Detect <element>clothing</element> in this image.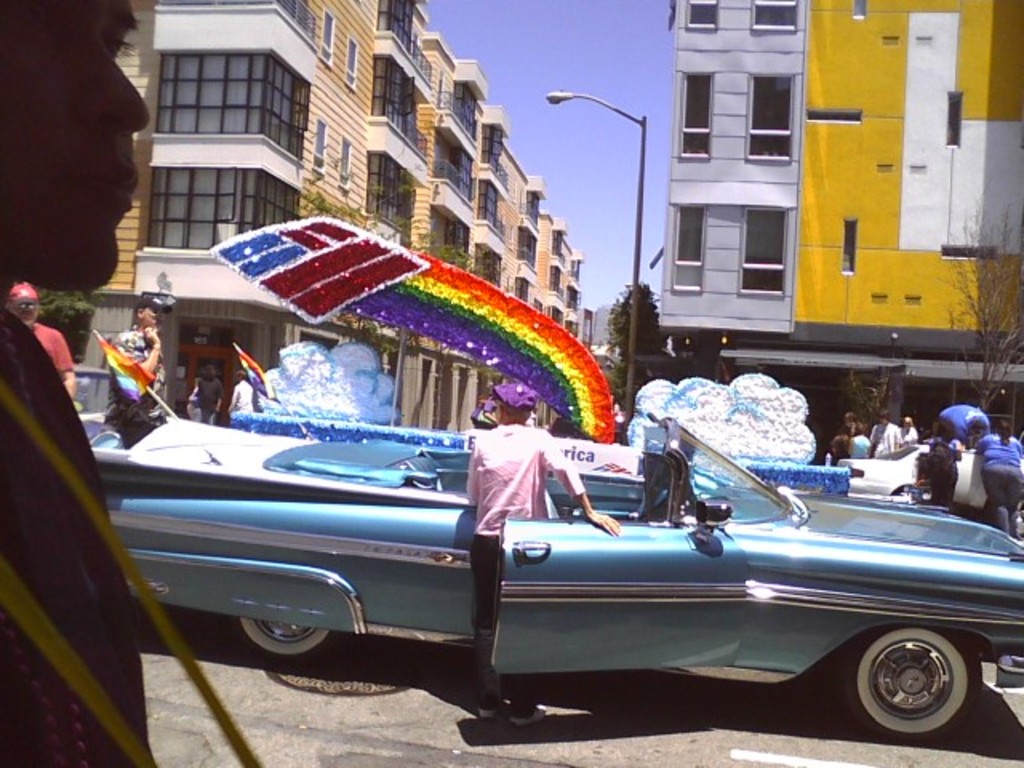
Detection: BBox(0, 304, 155, 766).
